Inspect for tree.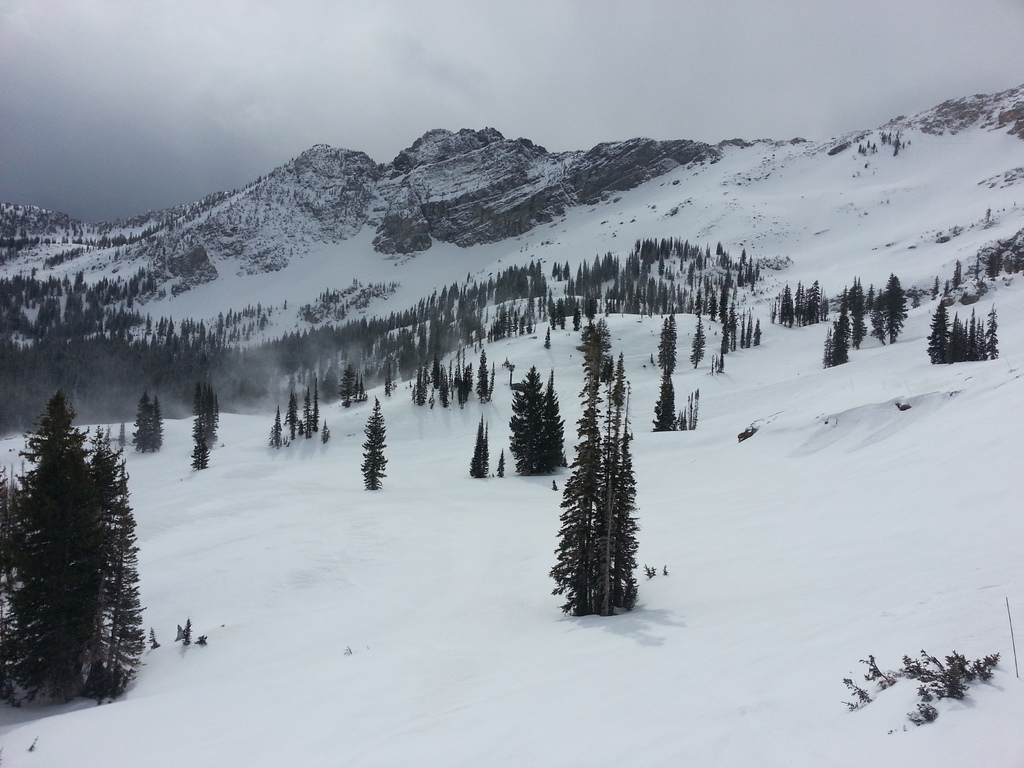
Inspection: {"left": 914, "top": 292, "right": 922, "bottom": 311}.
